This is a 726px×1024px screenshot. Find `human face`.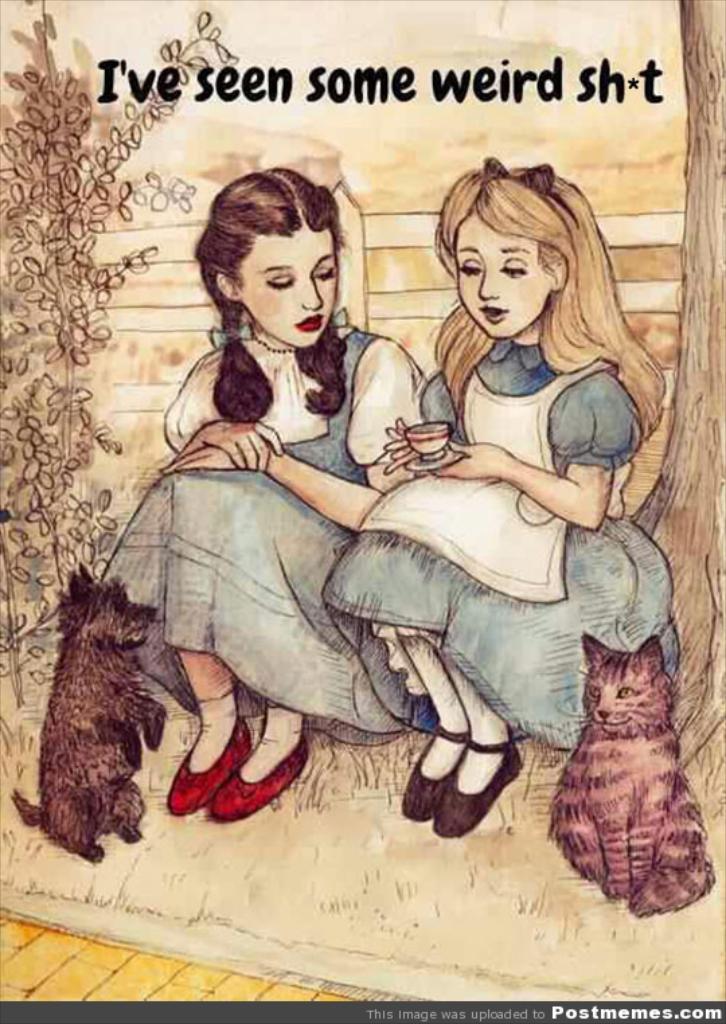
Bounding box: (x1=457, y1=212, x2=549, y2=340).
